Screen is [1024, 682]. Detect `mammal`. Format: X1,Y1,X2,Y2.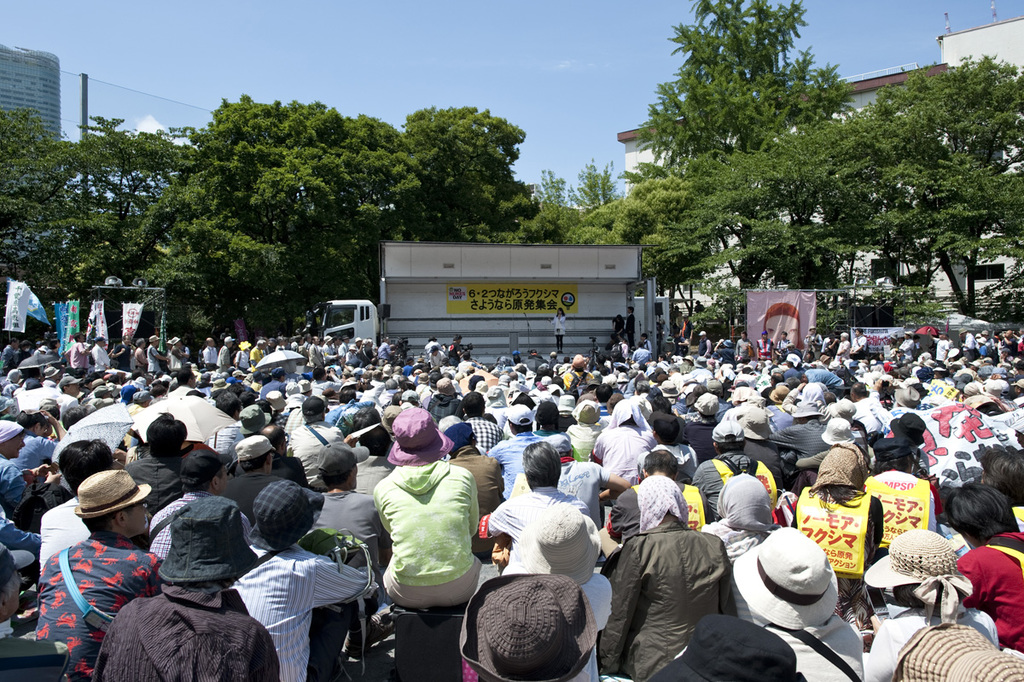
549,306,567,352.
